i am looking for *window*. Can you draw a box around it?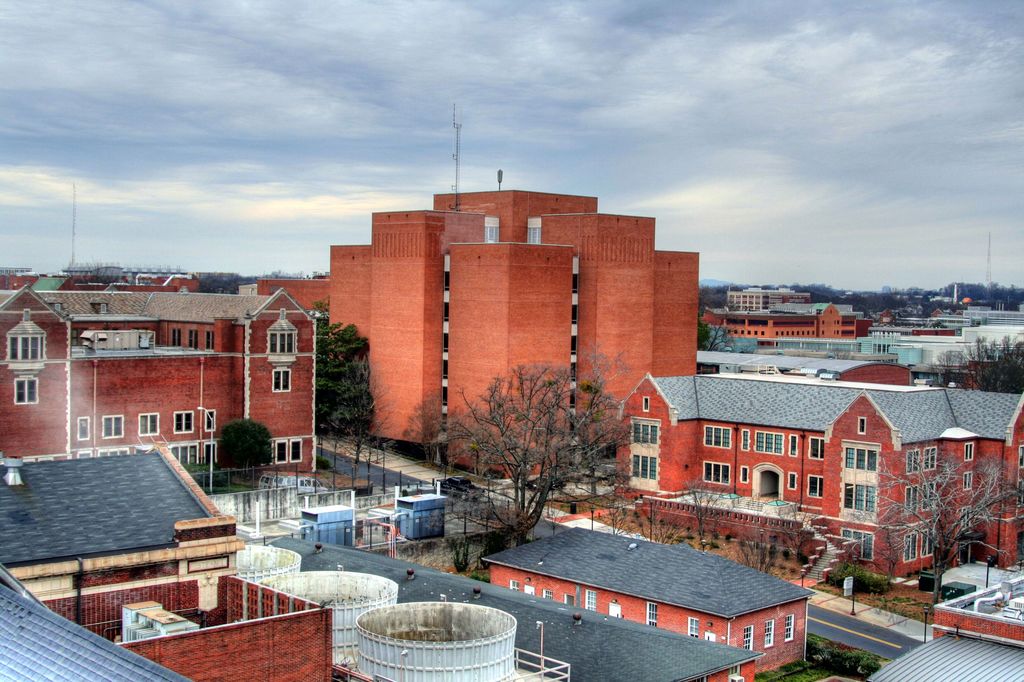
Sure, the bounding box is locate(762, 624, 775, 646).
